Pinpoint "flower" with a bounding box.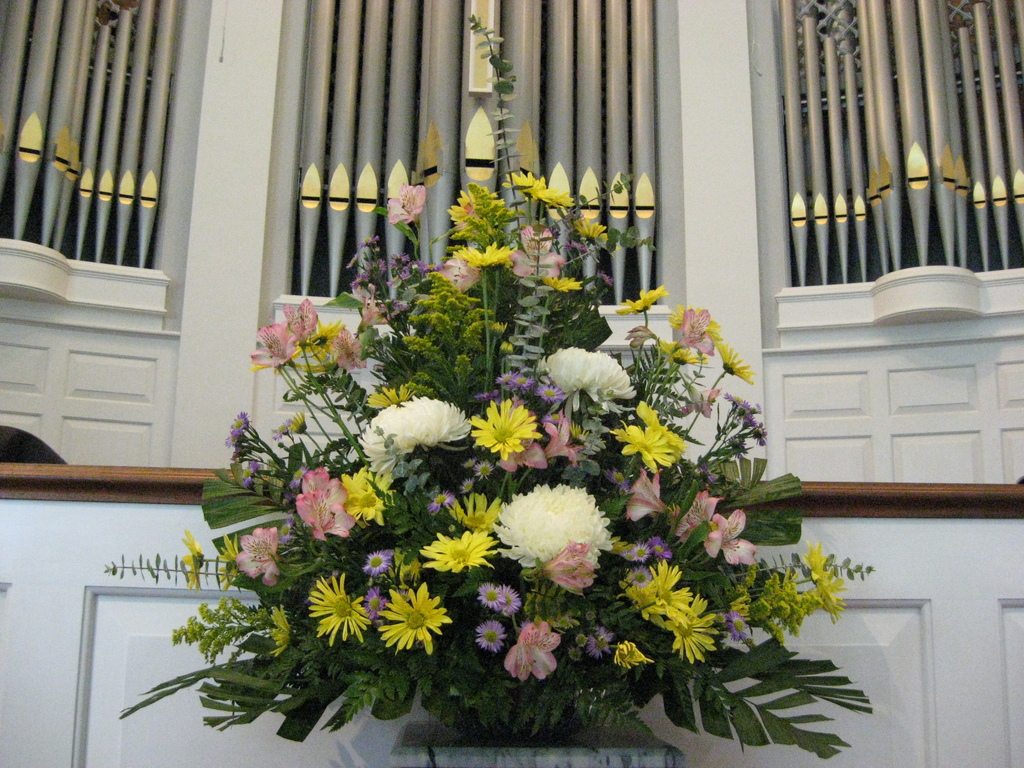
x1=498, y1=484, x2=611, y2=586.
